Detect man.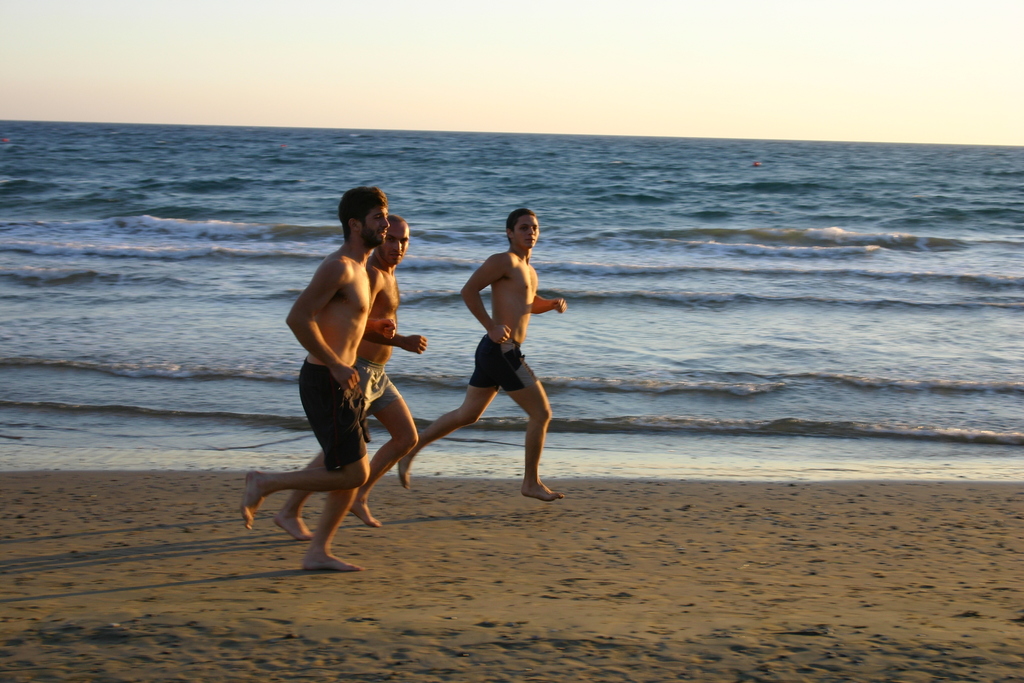
Detected at BBox(395, 206, 570, 503).
